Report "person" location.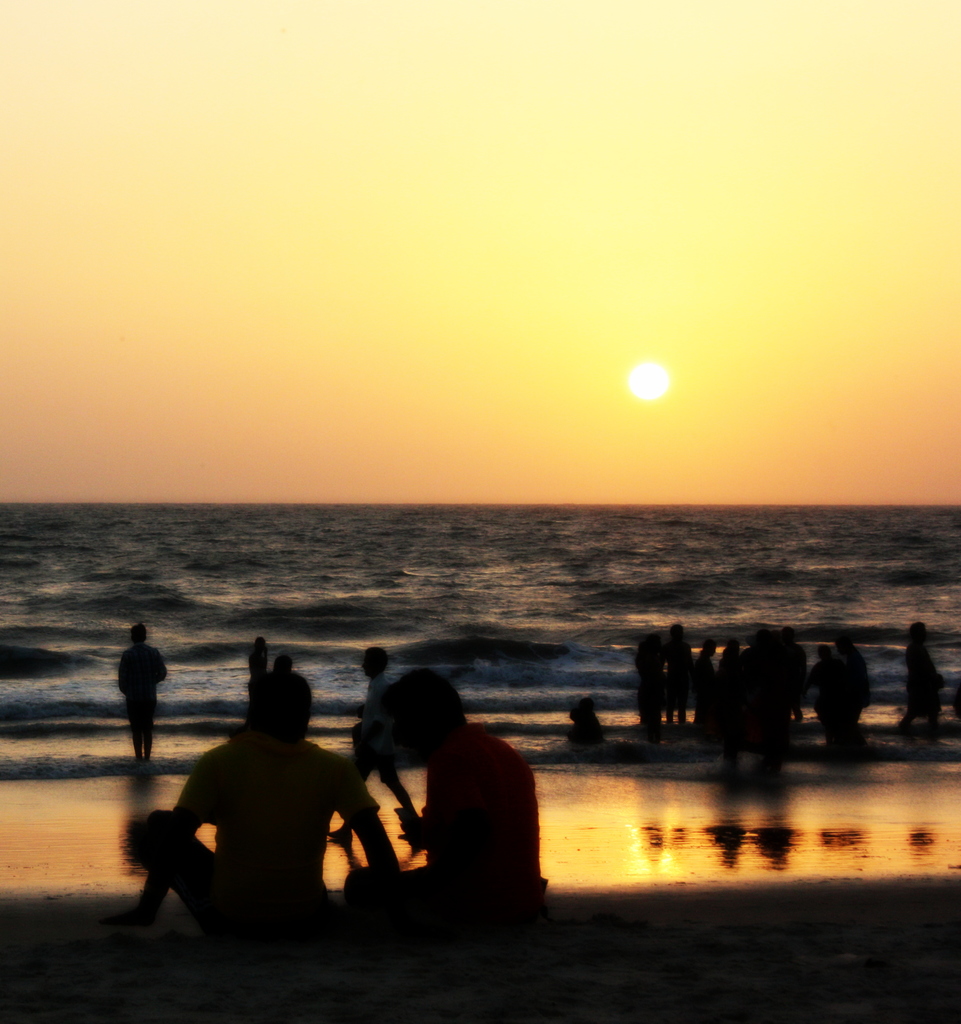
Report: left=329, top=652, right=423, bottom=853.
